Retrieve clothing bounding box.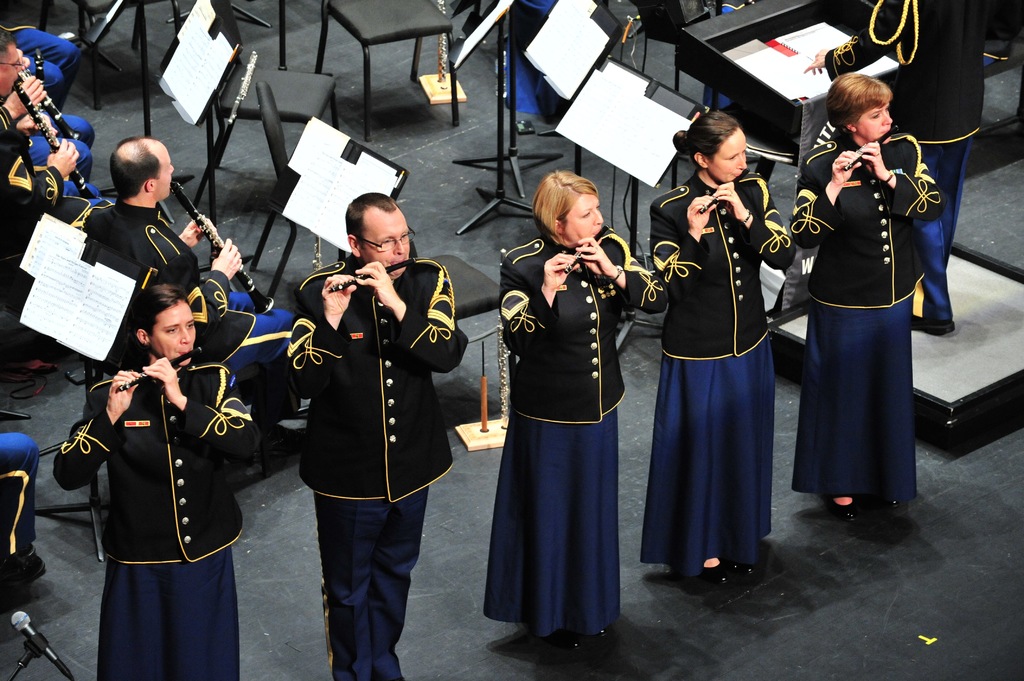
Bounding box: box=[486, 229, 669, 636].
